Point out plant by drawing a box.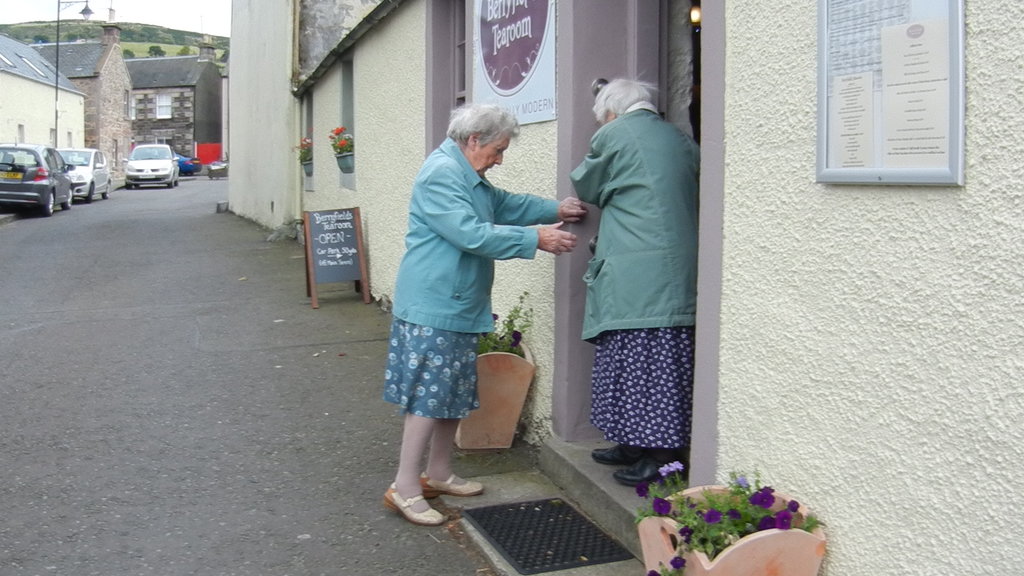
{"left": 460, "top": 292, "right": 536, "bottom": 388}.
